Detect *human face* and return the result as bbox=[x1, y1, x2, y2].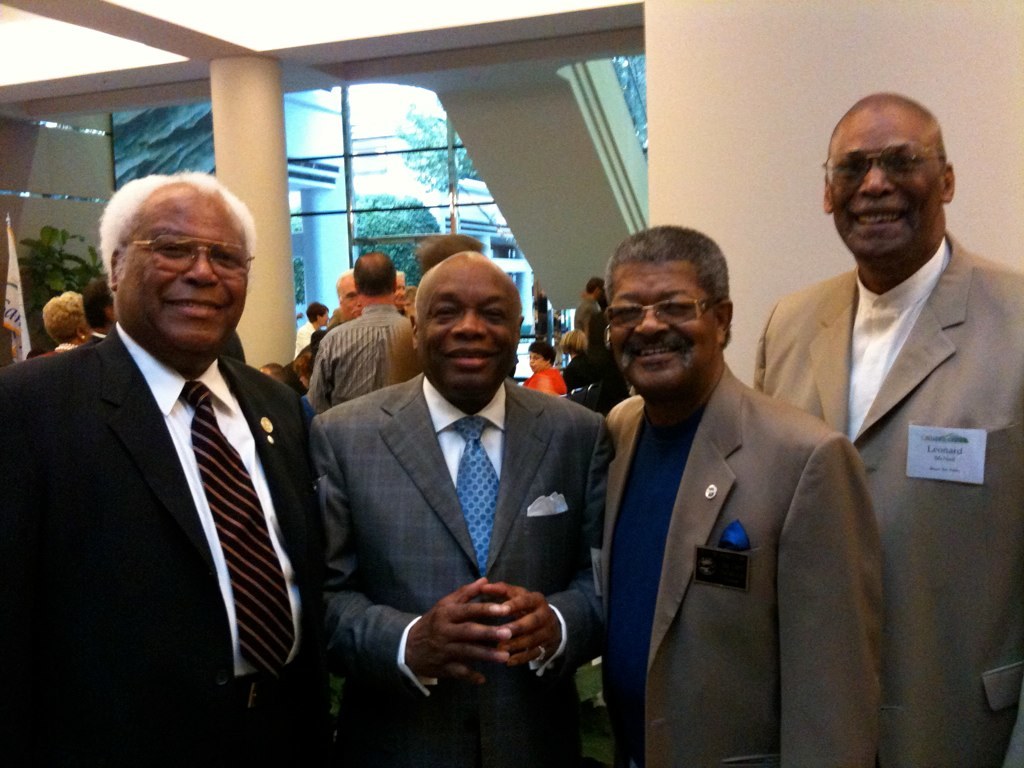
bbox=[116, 206, 247, 354].
